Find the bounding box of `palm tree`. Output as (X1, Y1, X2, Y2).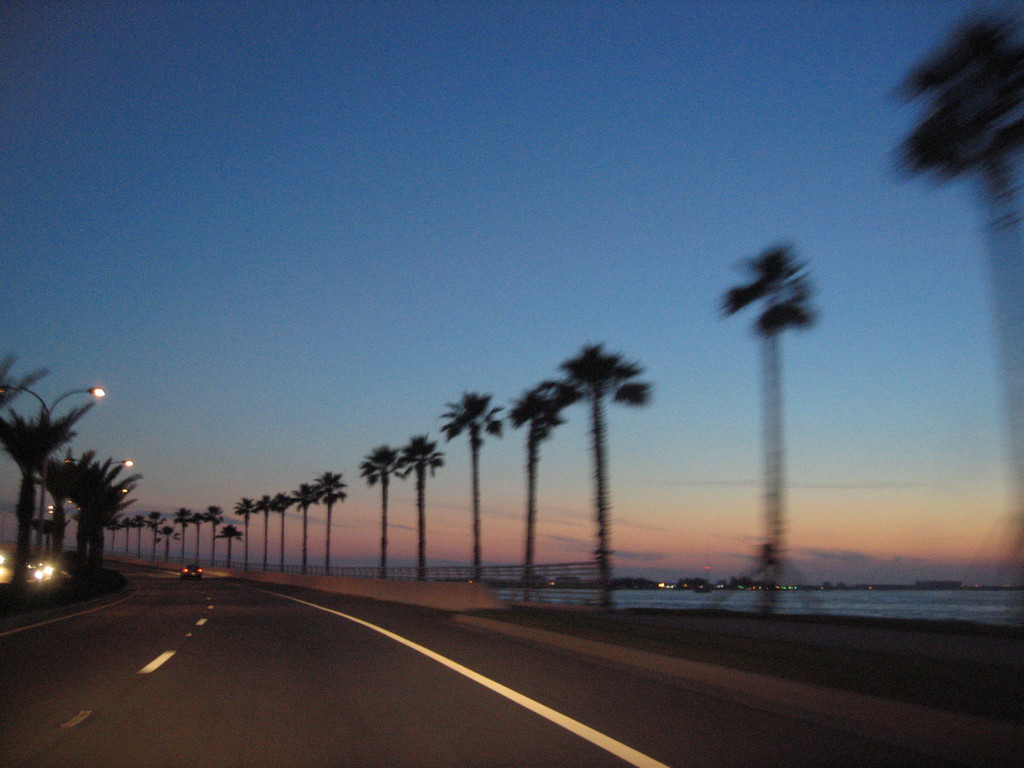
(404, 433, 437, 549).
